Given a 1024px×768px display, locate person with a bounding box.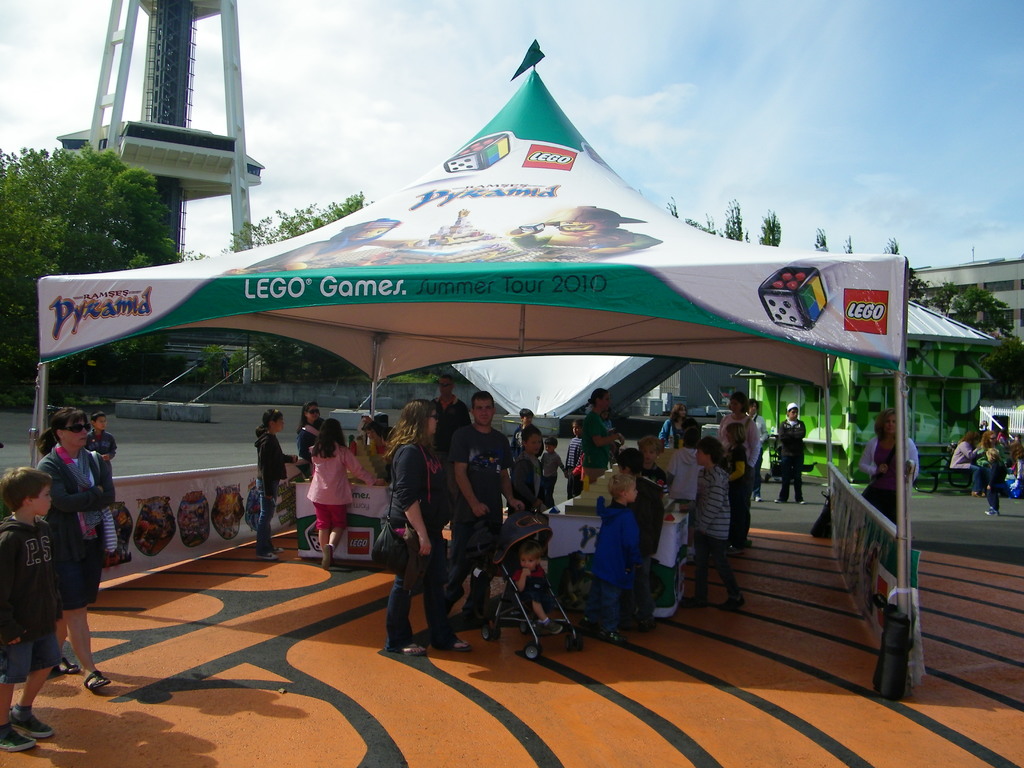
Located: {"left": 504, "top": 402, "right": 546, "bottom": 492}.
